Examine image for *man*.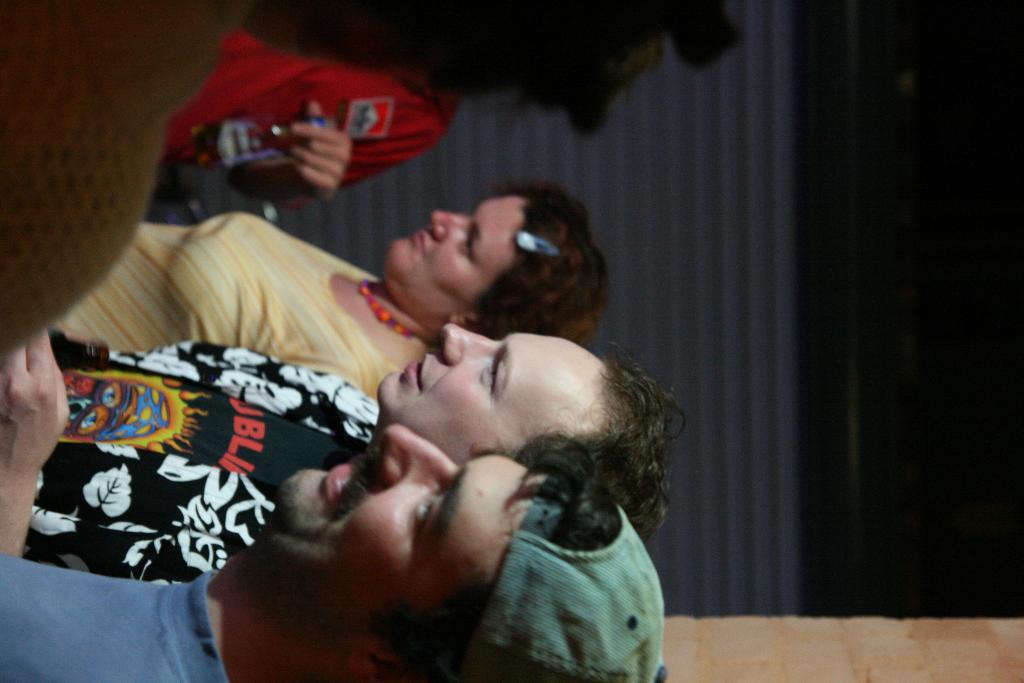
Examination result: box=[0, 323, 664, 582].
